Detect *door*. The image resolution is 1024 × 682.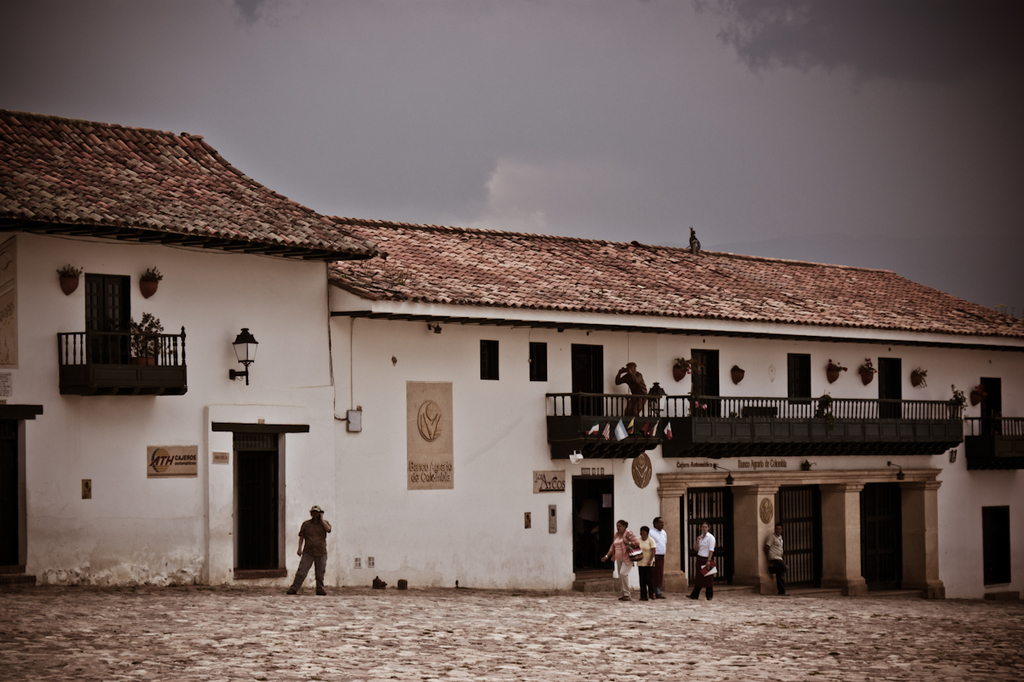
(981, 511, 1011, 586).
